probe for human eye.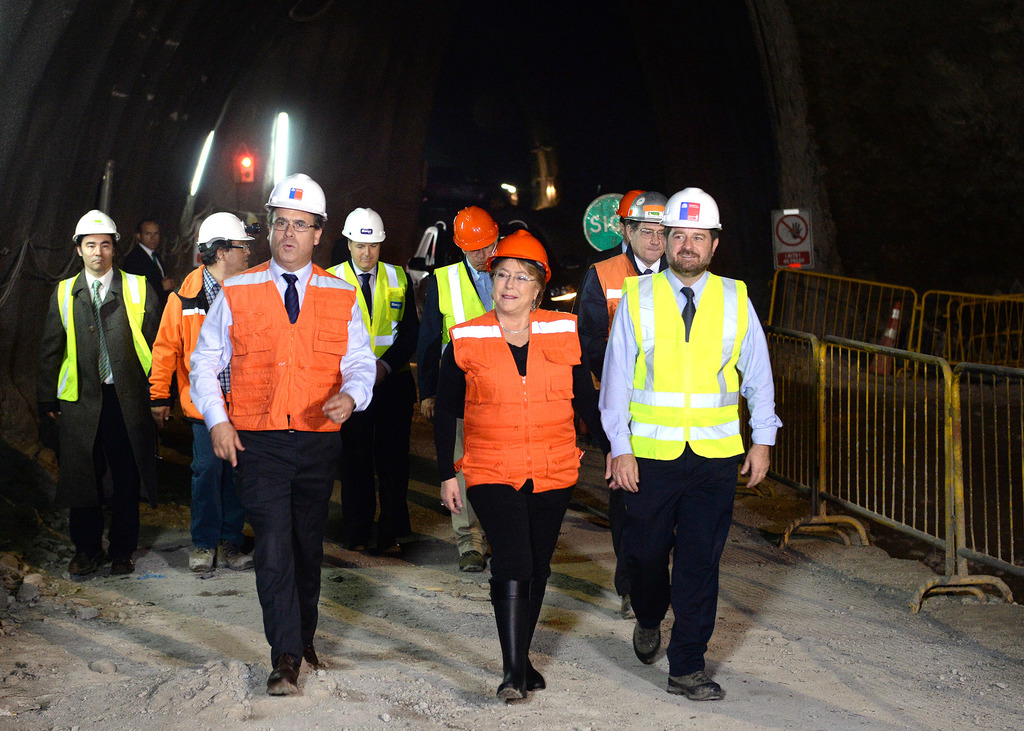
Probe result: (x1=154, y1=231, x2=157, y2=235).
